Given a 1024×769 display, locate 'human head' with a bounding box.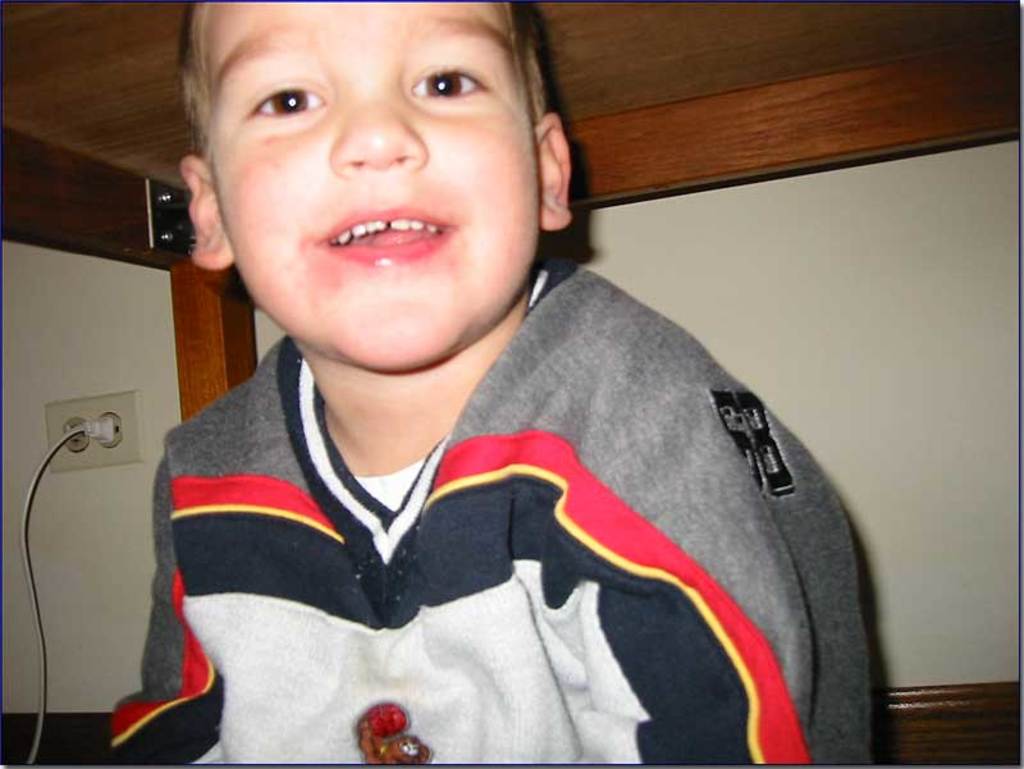
Located: pyautogui.locateOnScreen(165, 0, 573, 335).
